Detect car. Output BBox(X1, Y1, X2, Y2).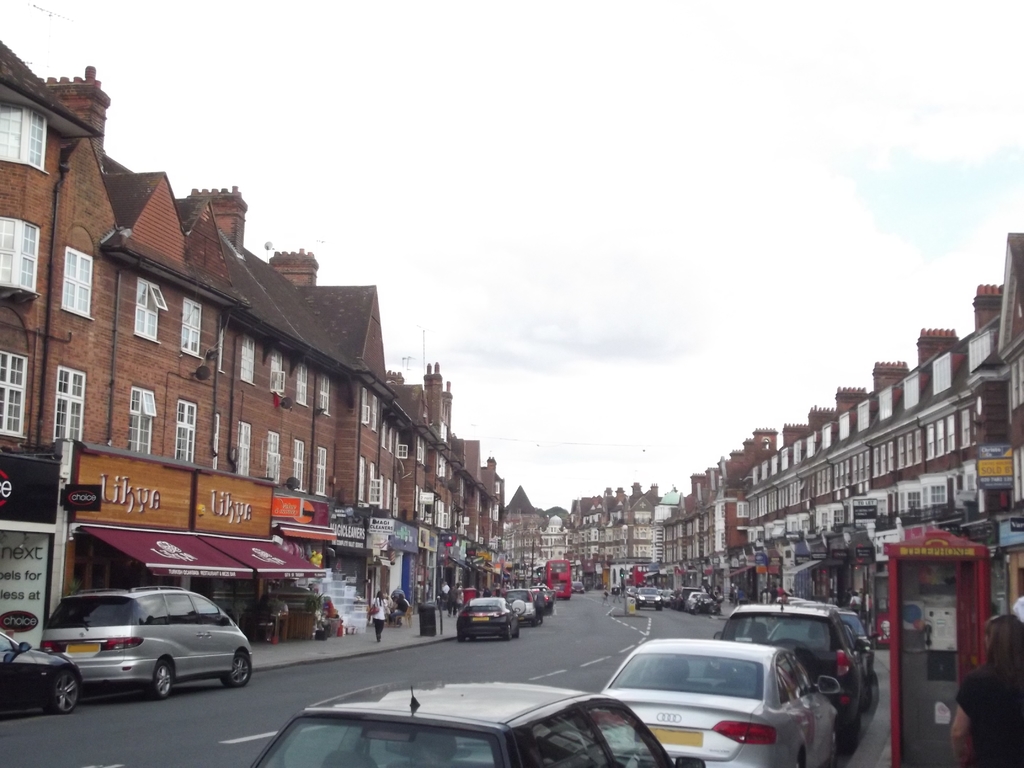
BBox(589, 639, 848, 767).
